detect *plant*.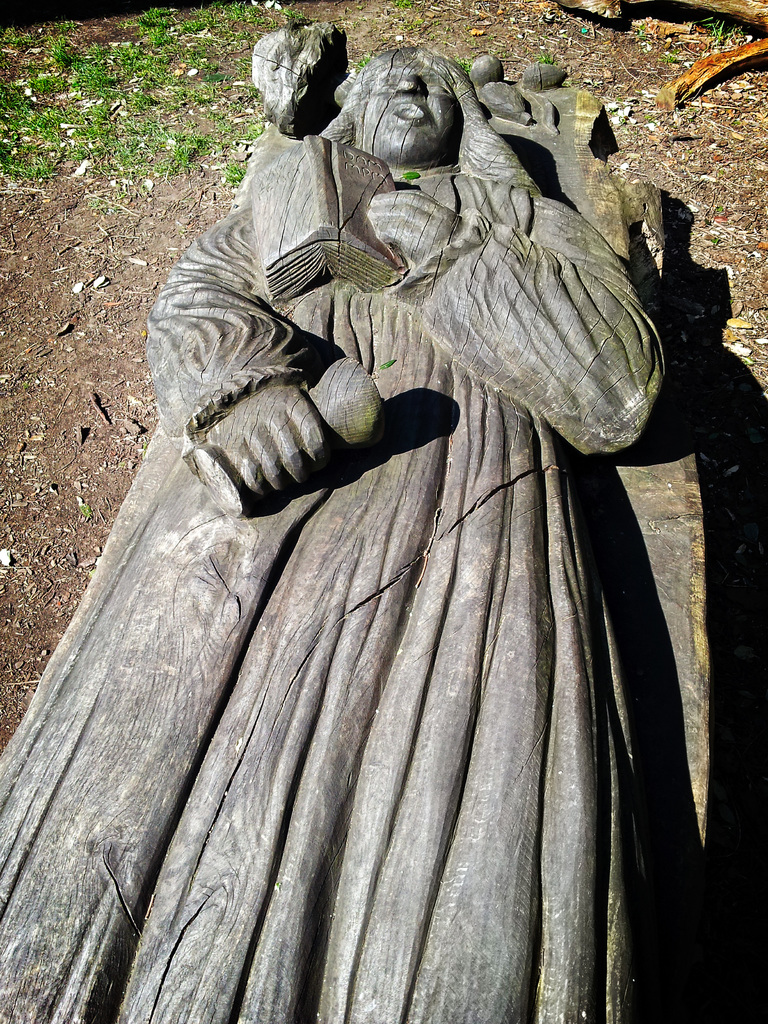
Detected at BBox(210, 163, 243, 182).
